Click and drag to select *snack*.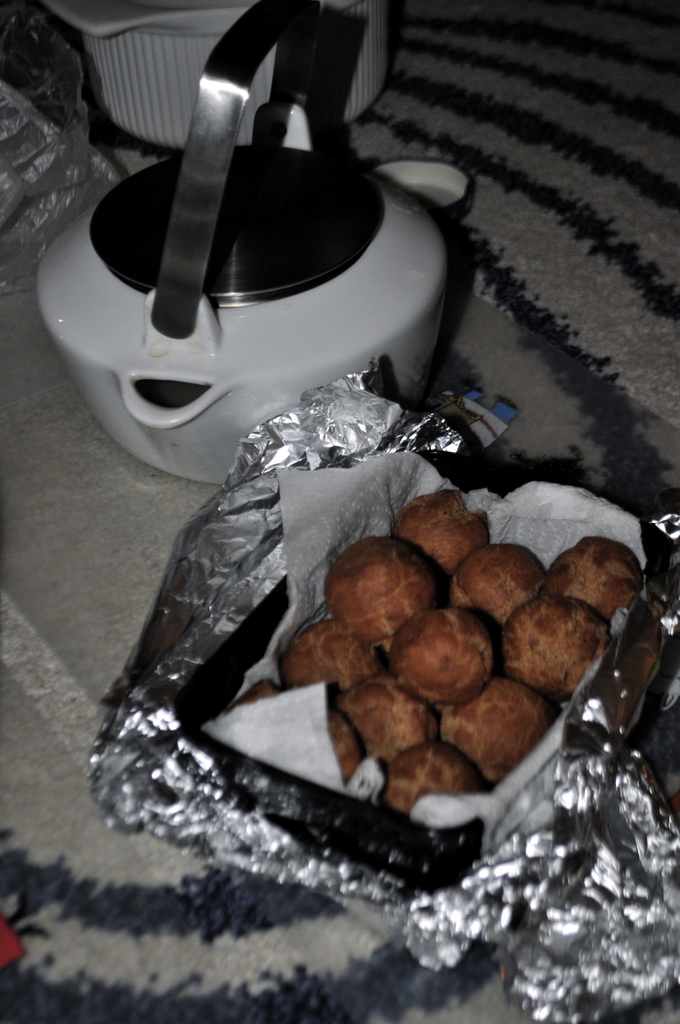
Selection: 378 742 500 819.
